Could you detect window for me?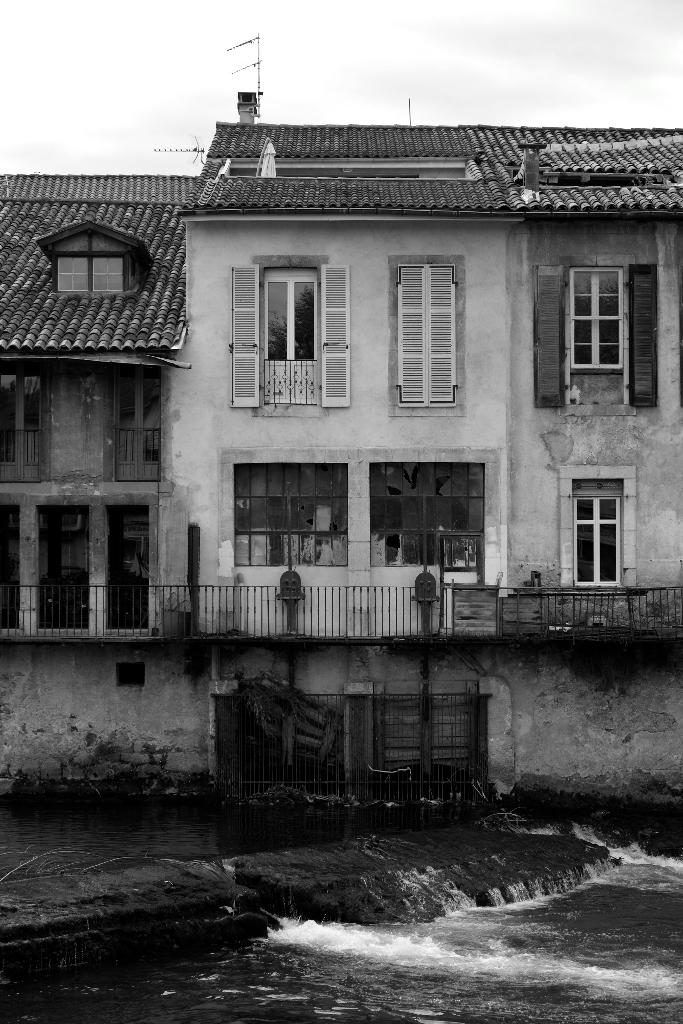
Detection result: <bbox>396, 264, 457, 414</bbox>.
